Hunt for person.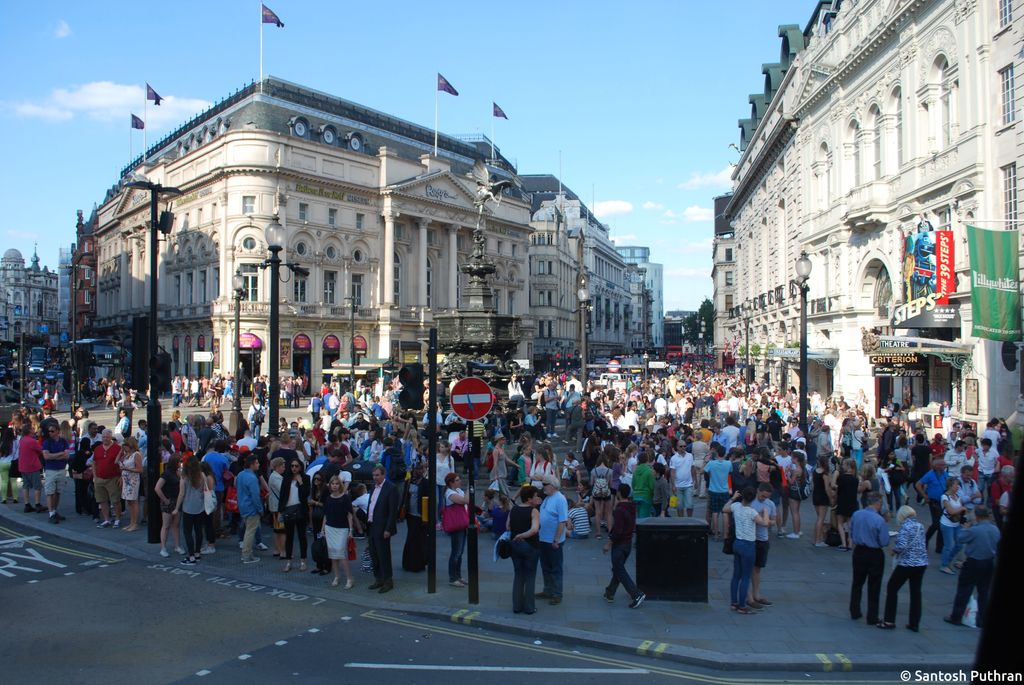
Hunted down at <box>720,489,770,612</box>.
